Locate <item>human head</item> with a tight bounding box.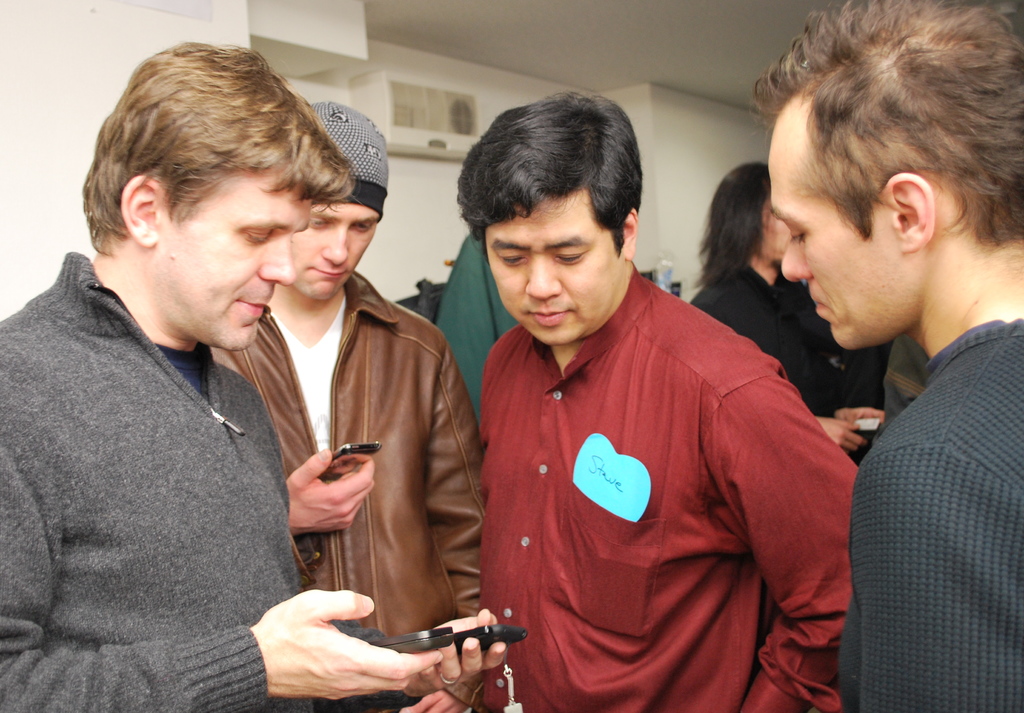
detection(282, 97, 392, 308).
